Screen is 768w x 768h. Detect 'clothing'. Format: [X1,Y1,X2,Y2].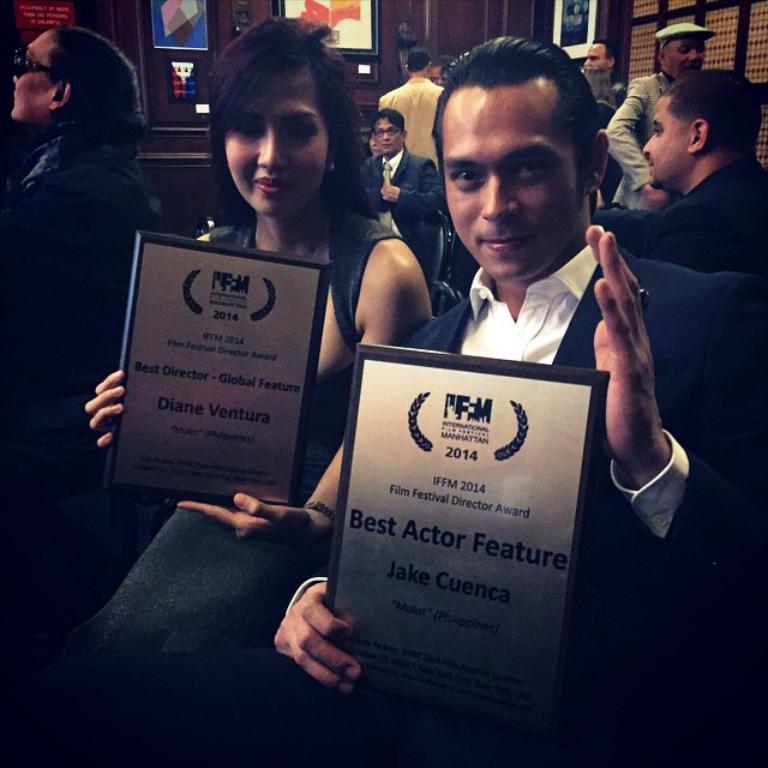
[353,149,443,251].
